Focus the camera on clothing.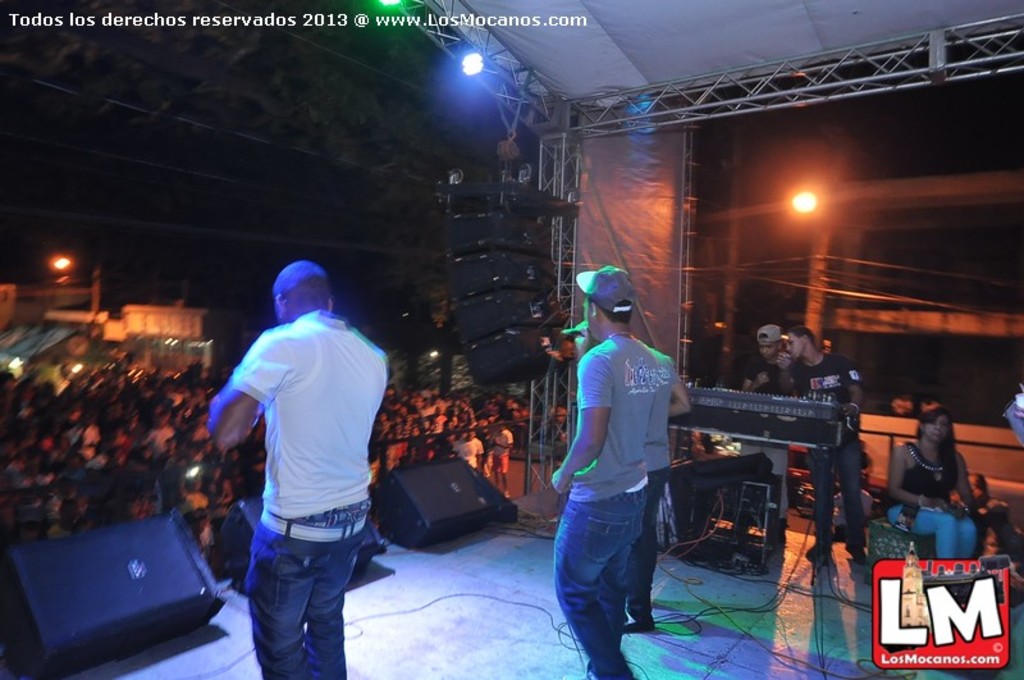
Focus region: bbox=[554, 284, 694, 645].
